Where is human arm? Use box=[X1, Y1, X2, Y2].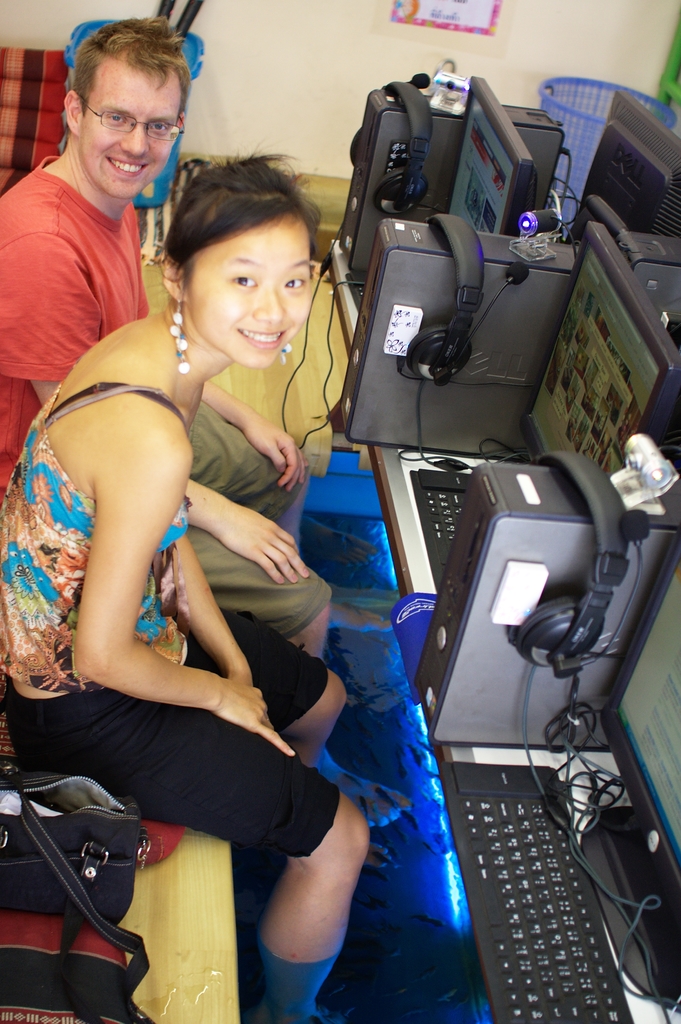
box=[203, 378, 308, 492].
